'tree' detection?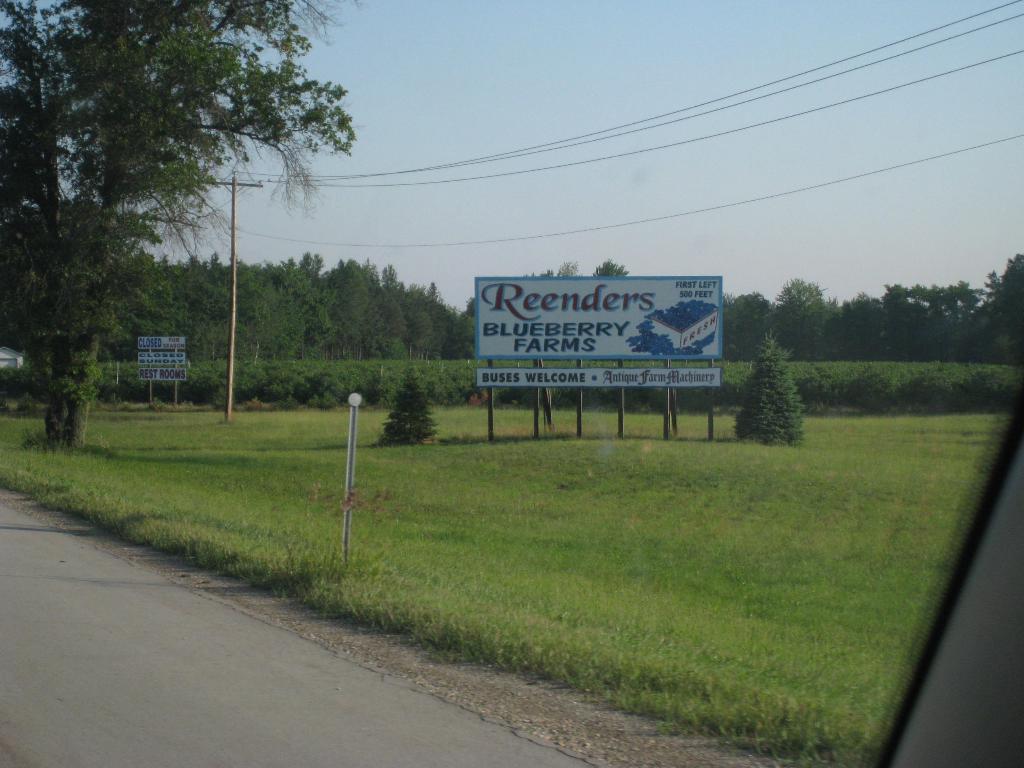
BBox(0, 0, 356, 442)
